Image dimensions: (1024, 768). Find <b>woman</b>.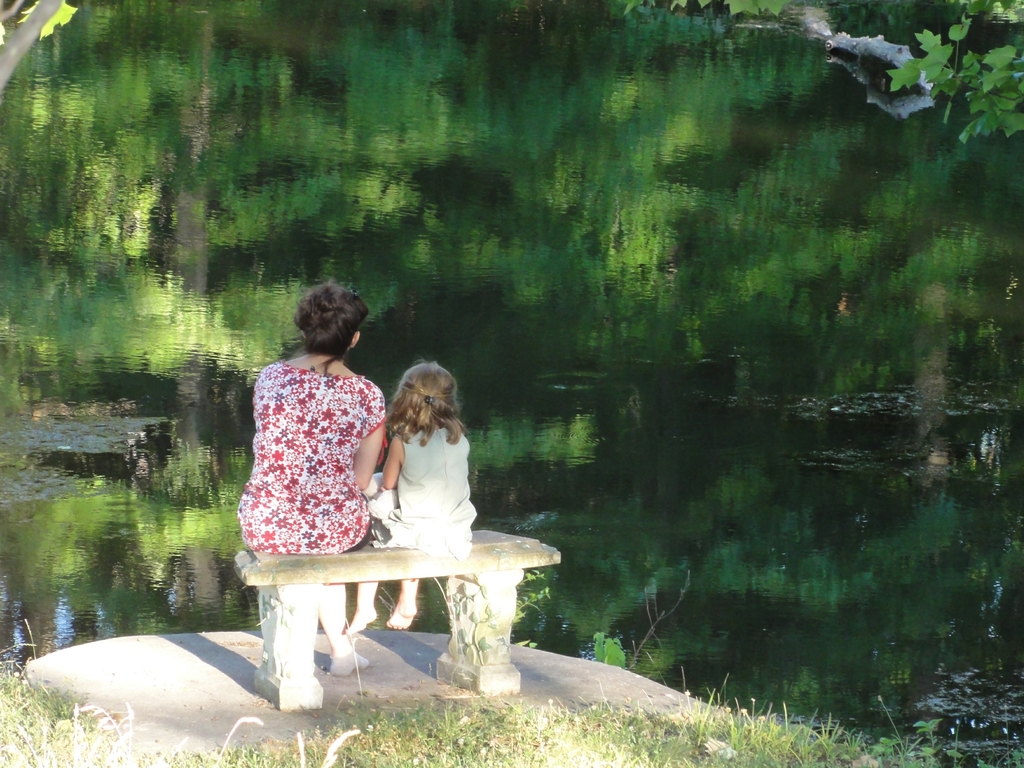
box(235, 298, 433, 674).
